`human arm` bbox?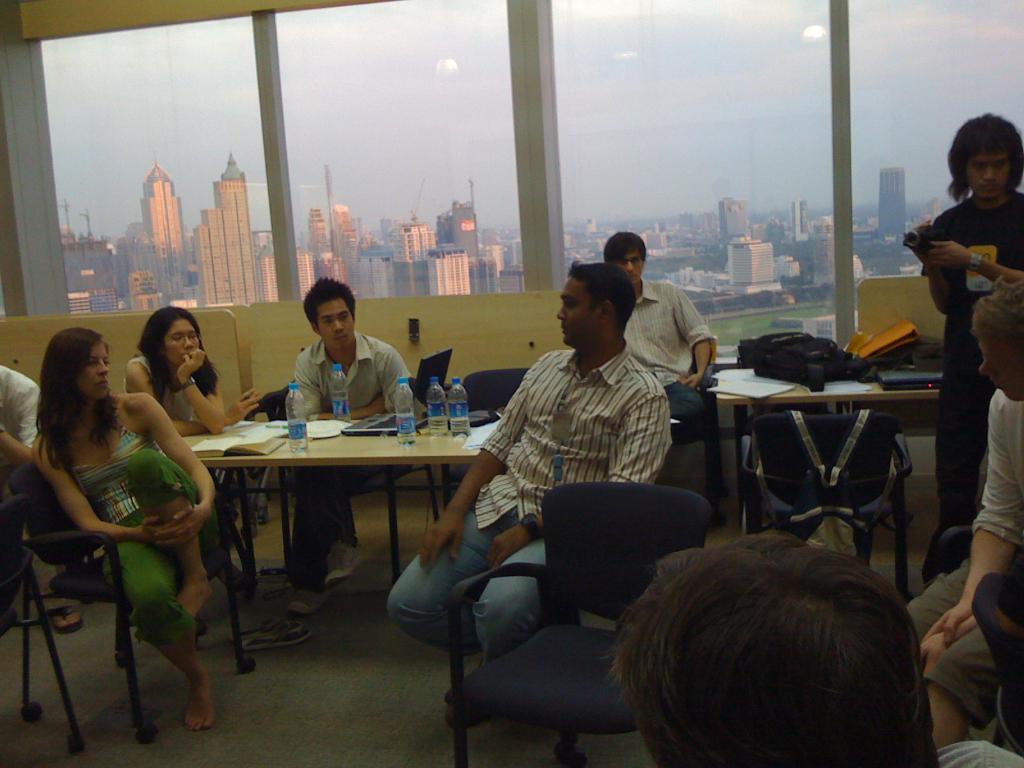
(left=326, top=352, right=413, bottom=420)
